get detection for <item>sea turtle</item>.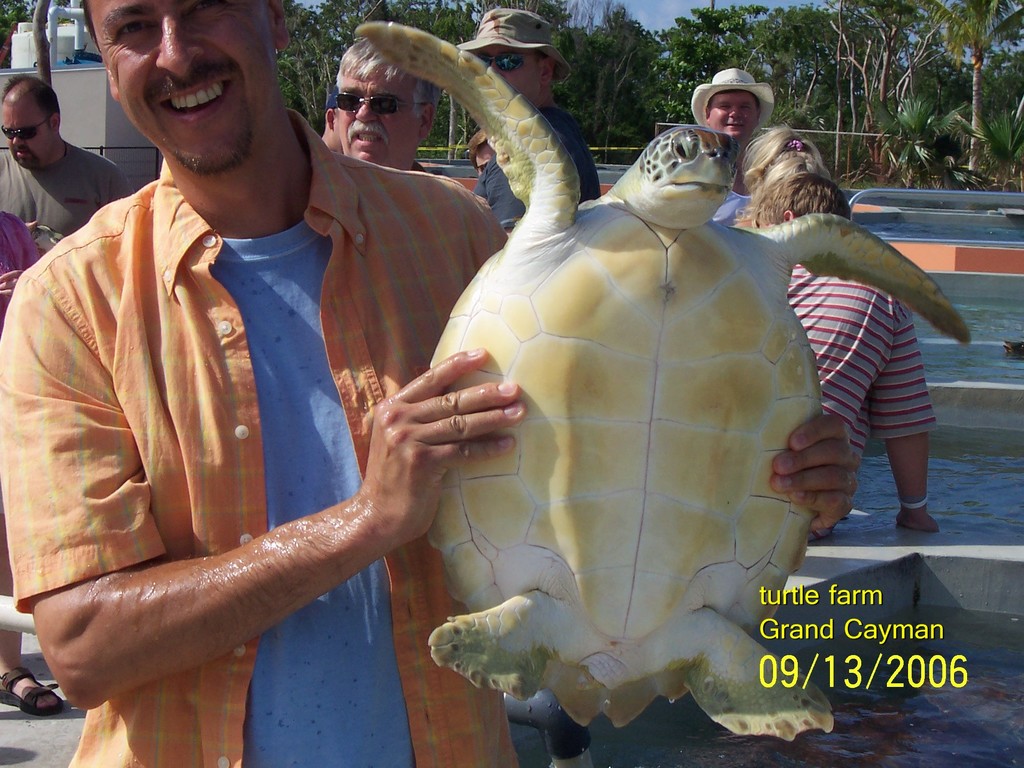
Detection: 346,13,966,761.
